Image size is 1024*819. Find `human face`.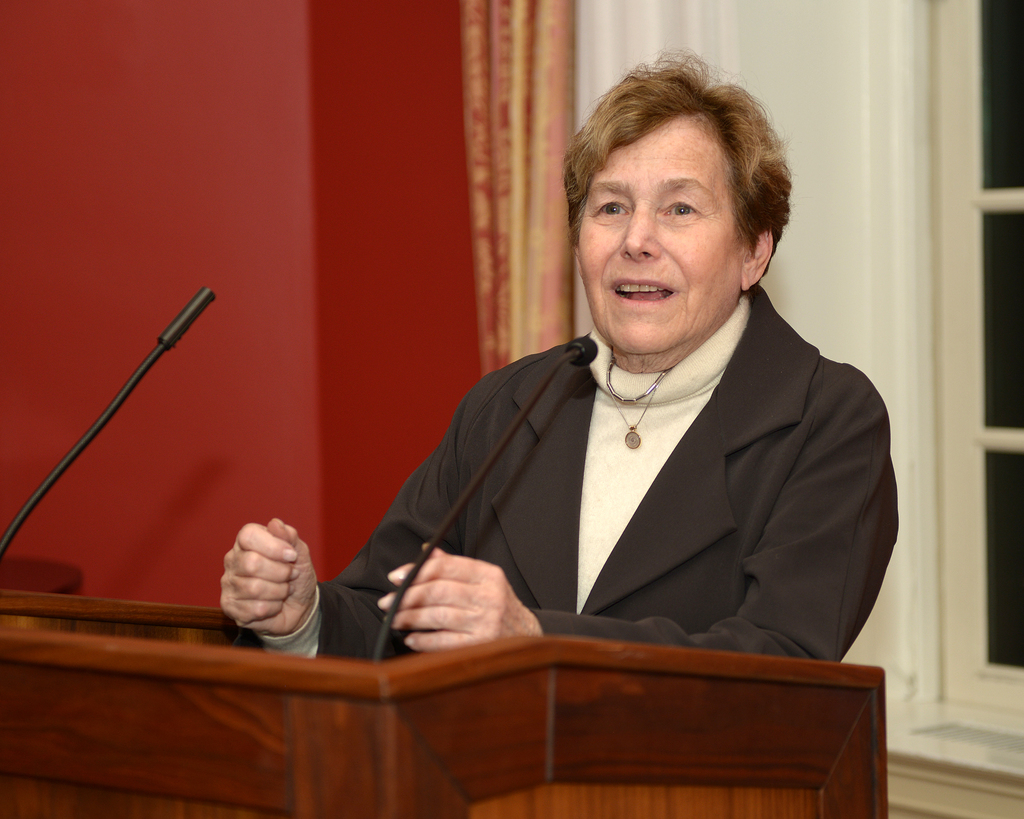
Rect(576, 122, 742, 367).
